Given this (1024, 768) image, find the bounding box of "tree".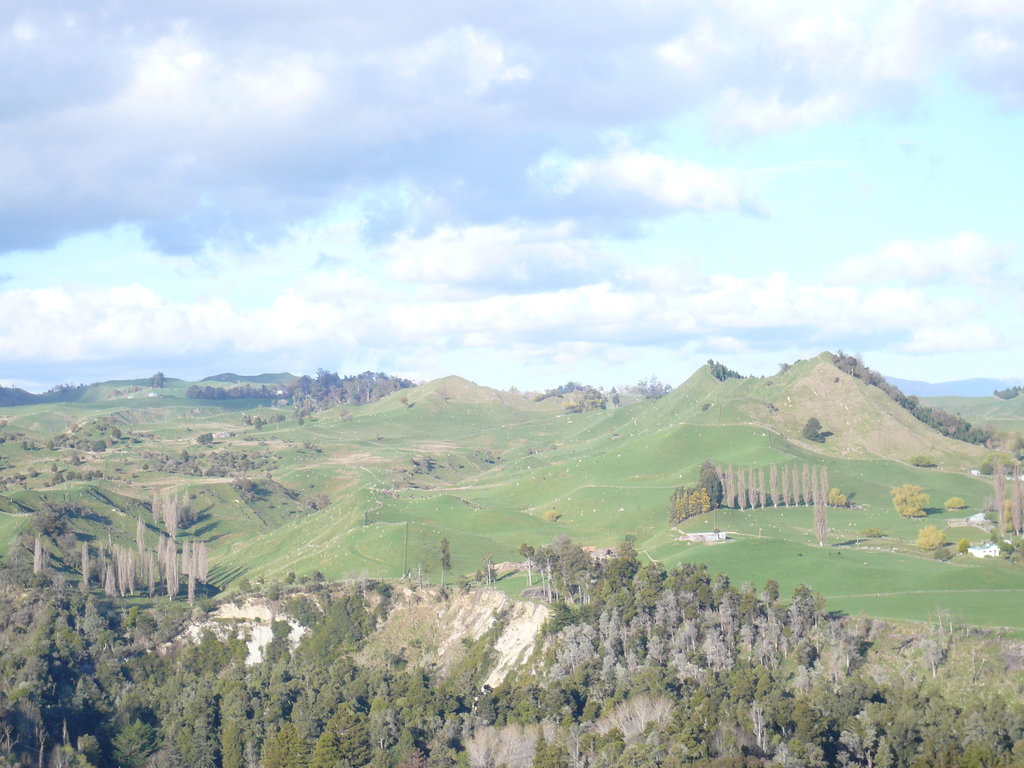
(x1=150, y1=369, x2=164, y2=390).
